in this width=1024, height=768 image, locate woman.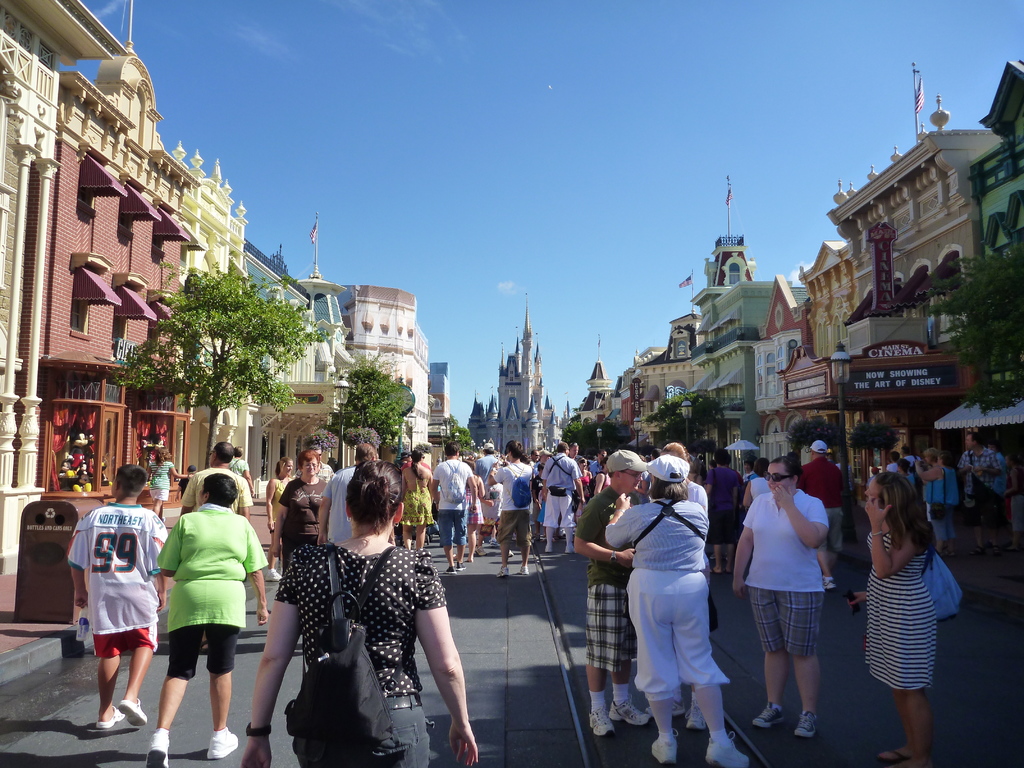
Bounding box: left=277, top=447, right=334, bottom=602.
